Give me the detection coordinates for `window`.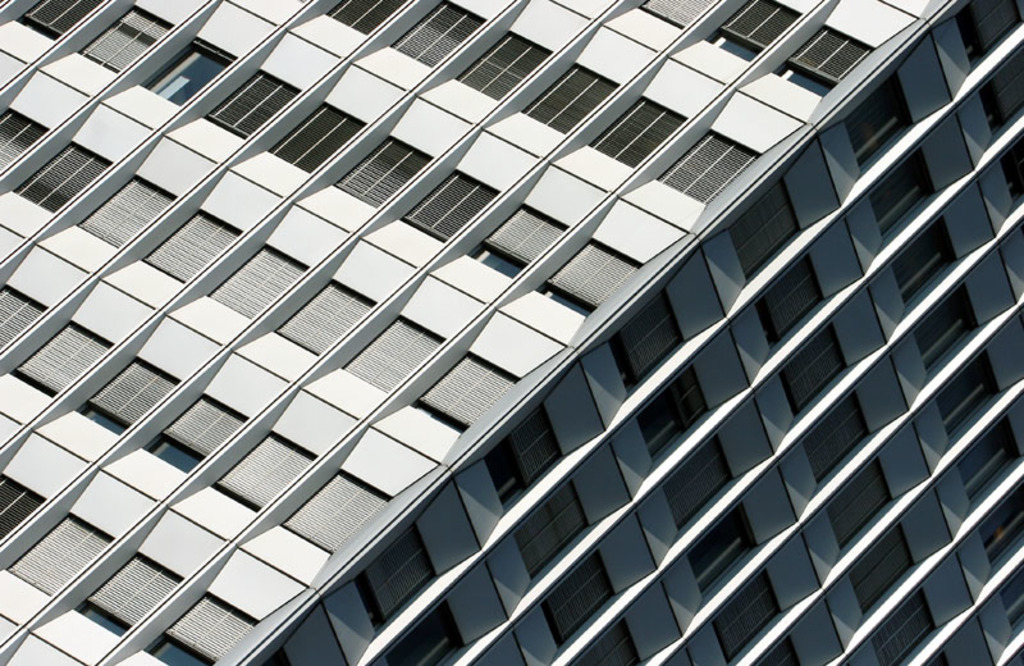
bbox=(406, 170, 507, 245).
